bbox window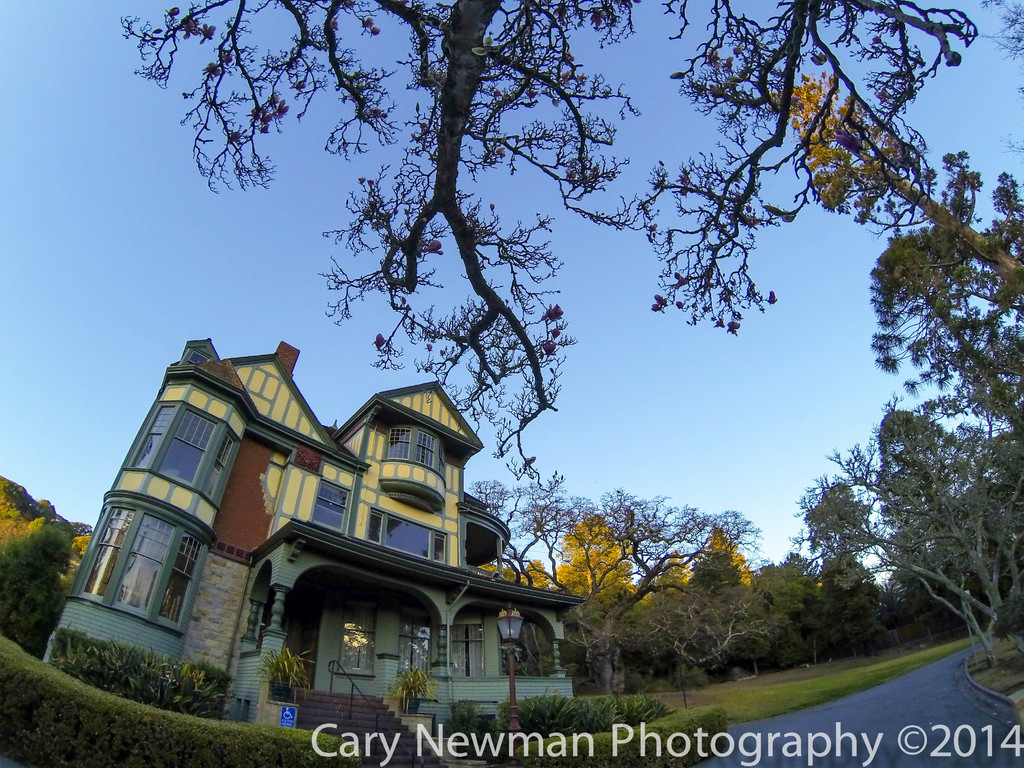
box=[114, 512, 175, 612]
